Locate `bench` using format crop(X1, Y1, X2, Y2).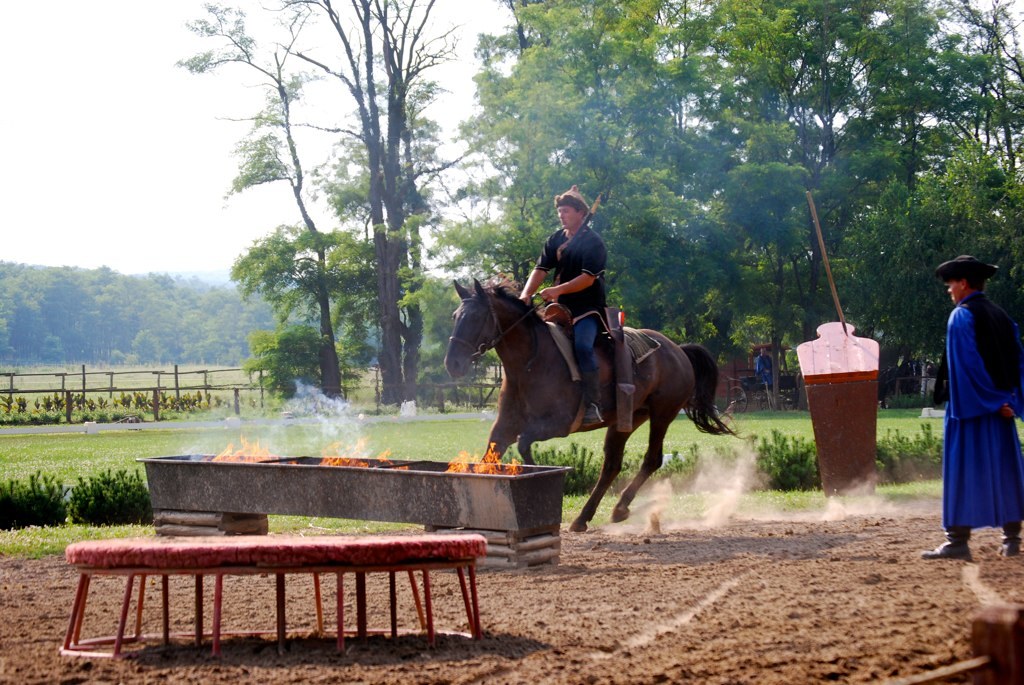
crop(40, 515, 530, 665).
